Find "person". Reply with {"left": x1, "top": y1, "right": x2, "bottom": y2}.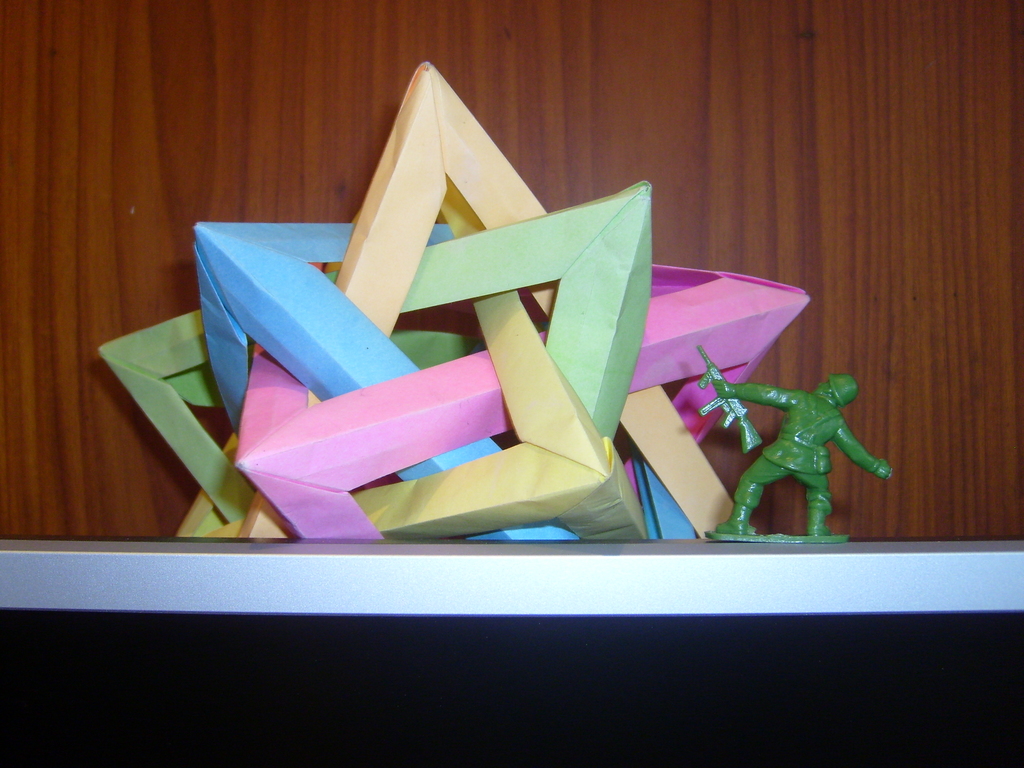
{"left": 708, "top": 368, "right": 900, "bottom": 531}.
